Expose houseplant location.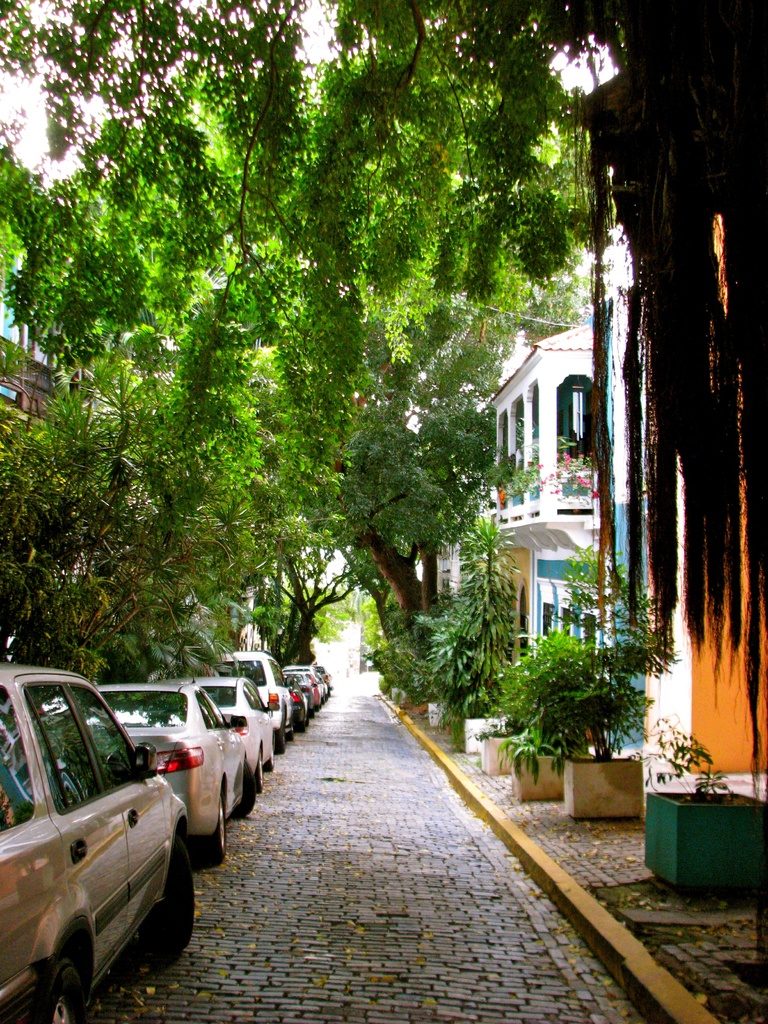
Exposed at crop(470, 634, 547, 771).
